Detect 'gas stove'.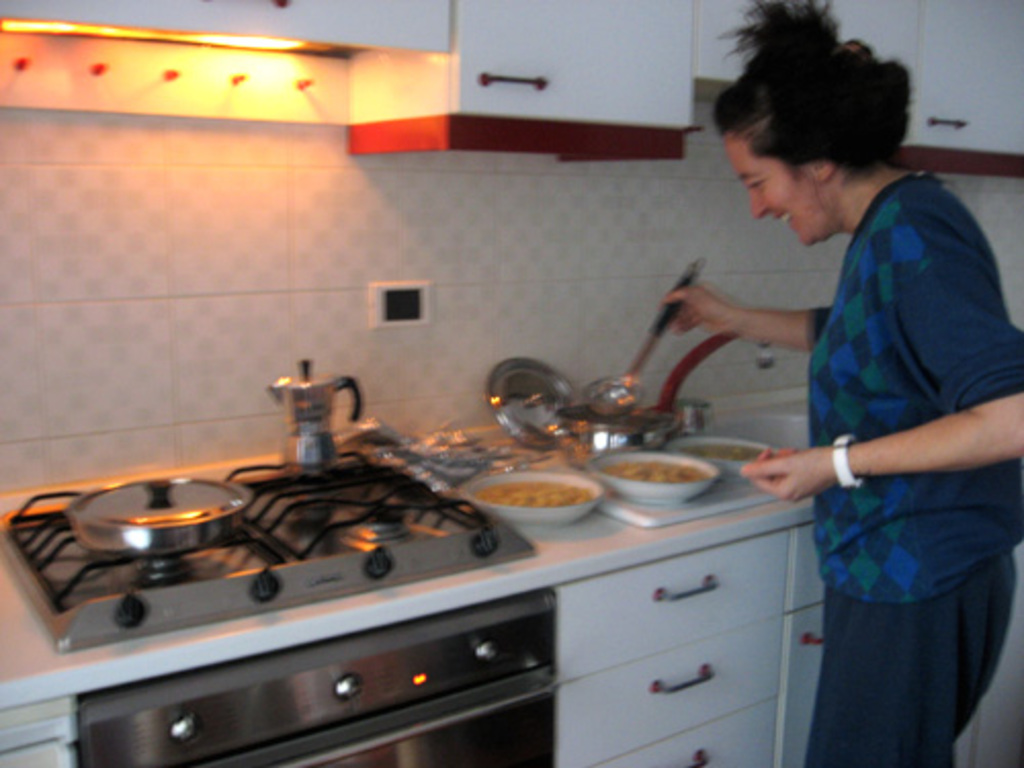
Detected at x1=10 y1=426 x2=494 y2=604.
